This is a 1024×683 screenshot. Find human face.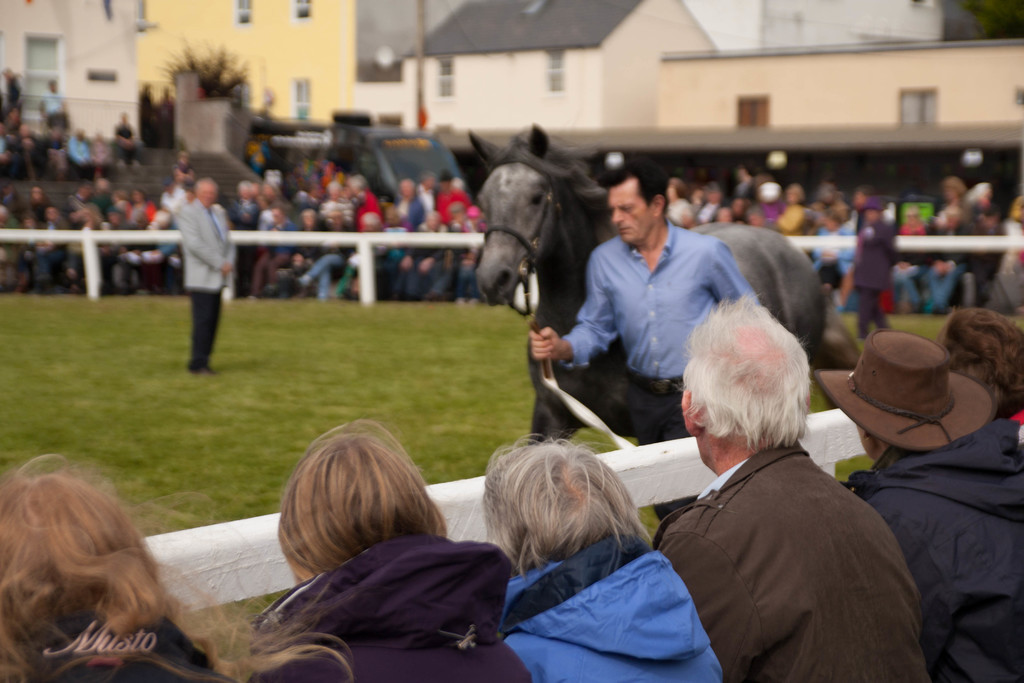
Bounding box: [611,184,660,248].
